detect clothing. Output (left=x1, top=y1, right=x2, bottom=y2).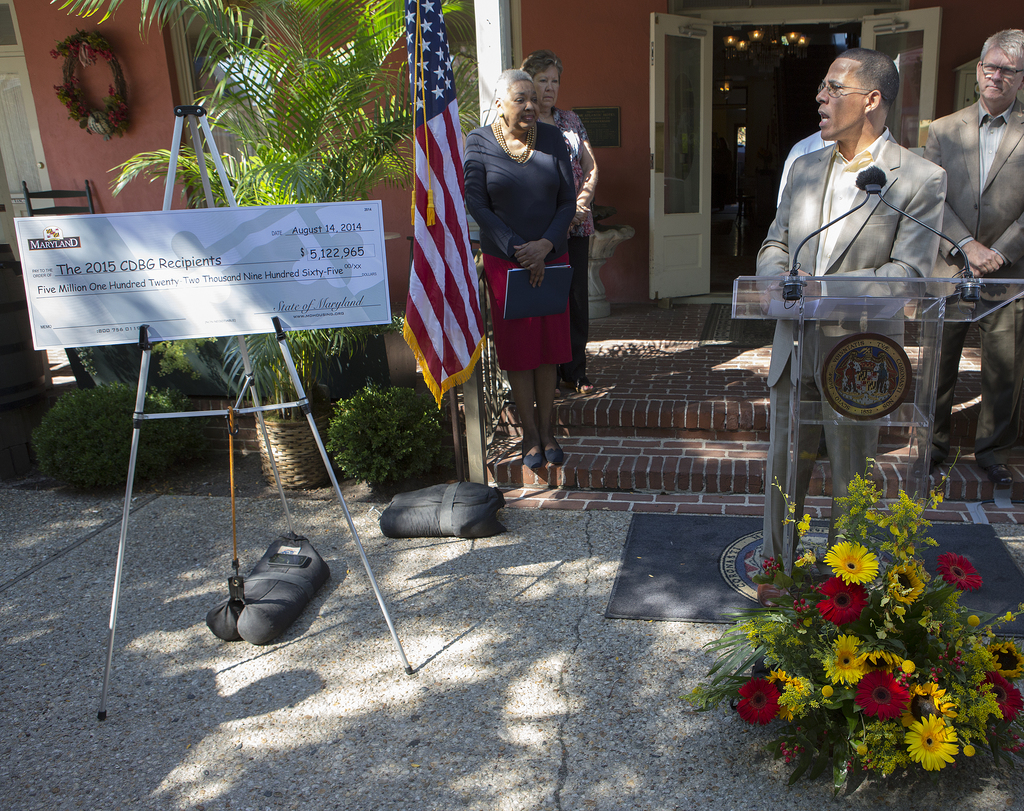
(left=462, top=115, right=579, bottom=370).
